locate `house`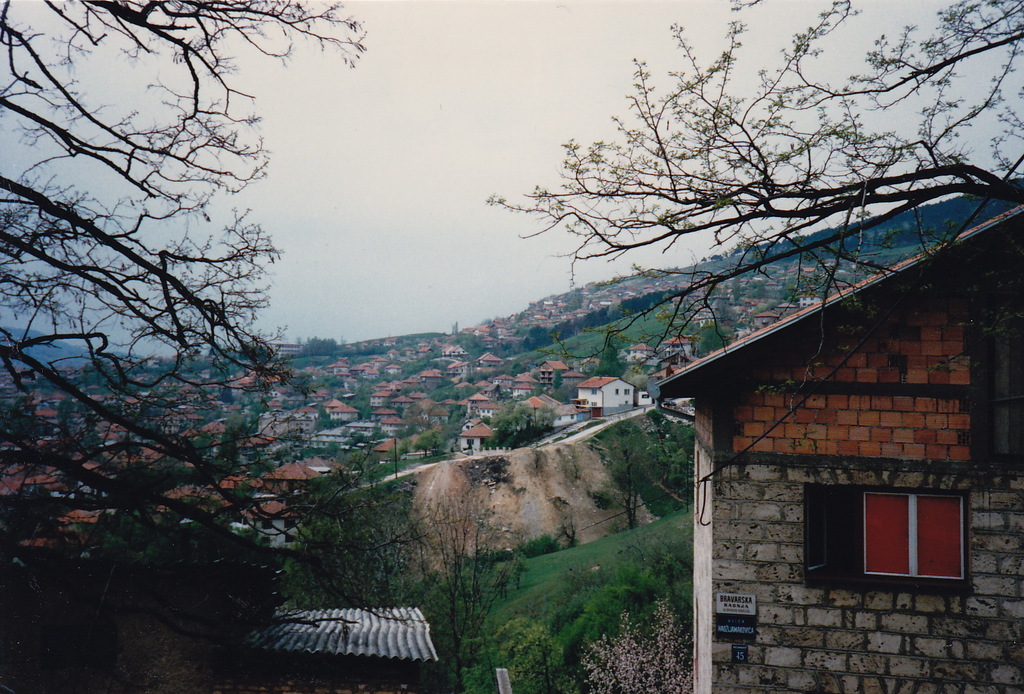
{"x1": 627, "y1": 190, "x2": 998, "y2": 673}
